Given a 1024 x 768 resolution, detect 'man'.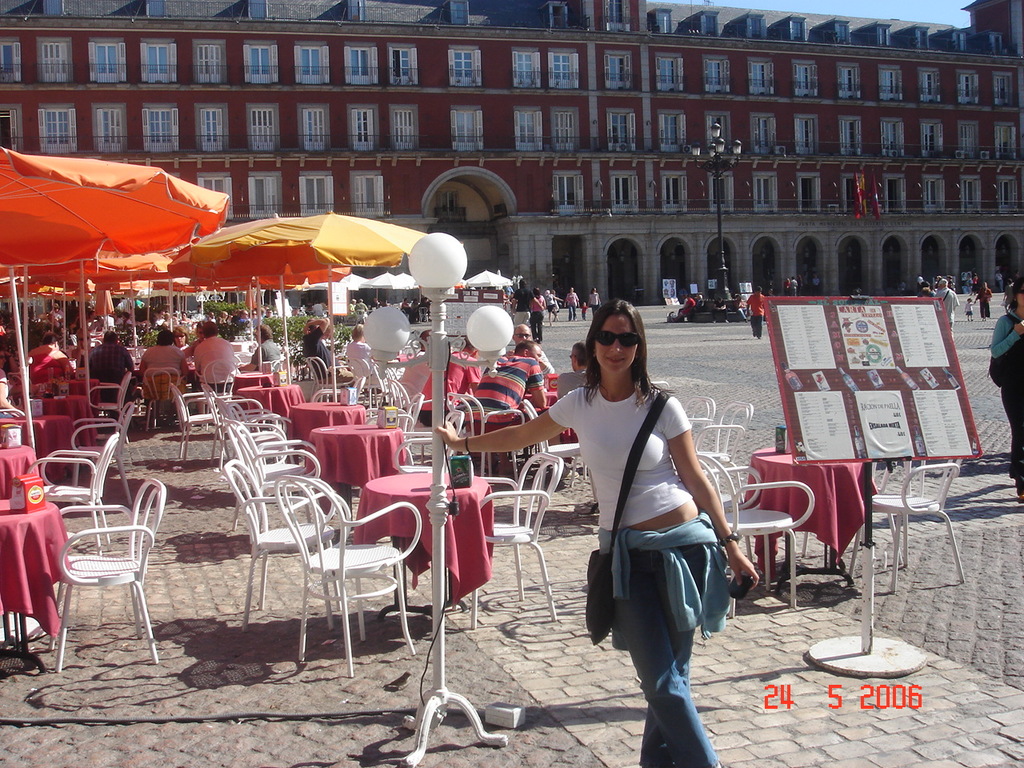
[left=303, top=316, right=355, bottom=390].
